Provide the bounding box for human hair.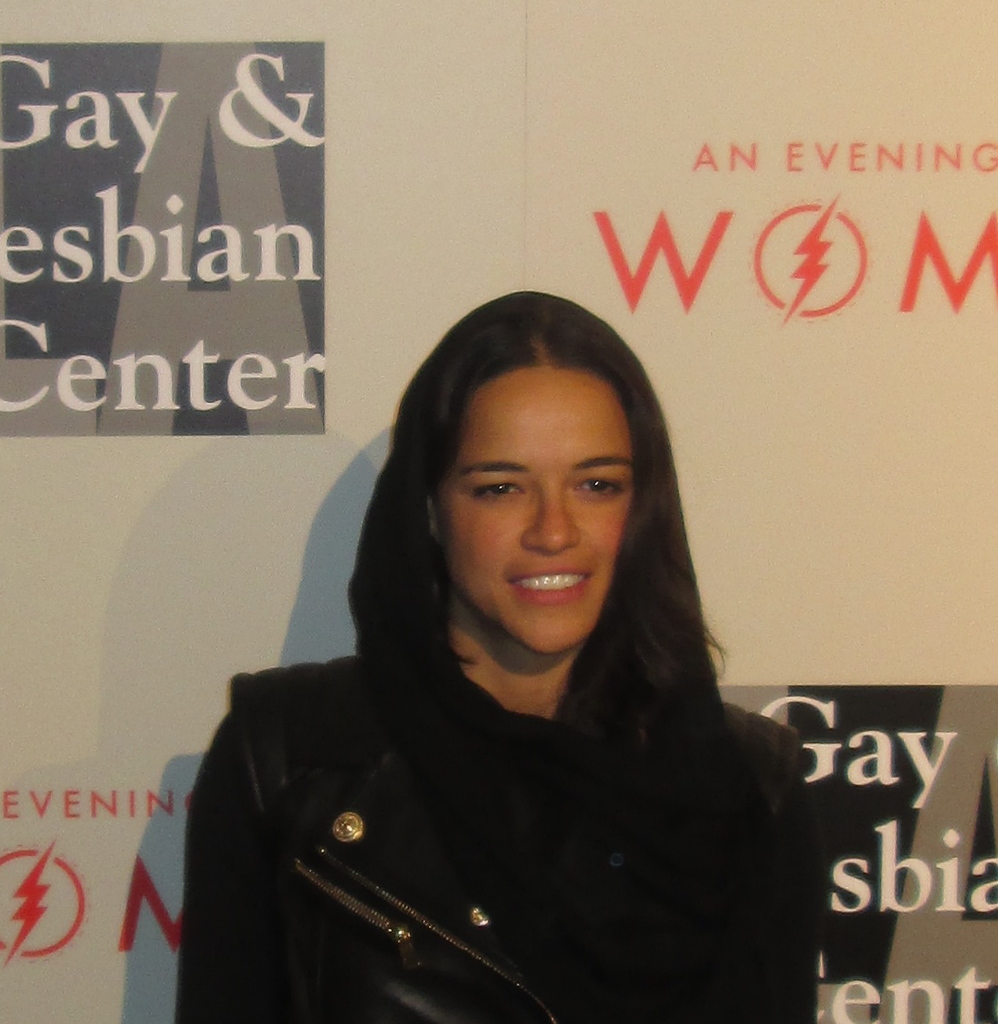
(373,308,681,693).
